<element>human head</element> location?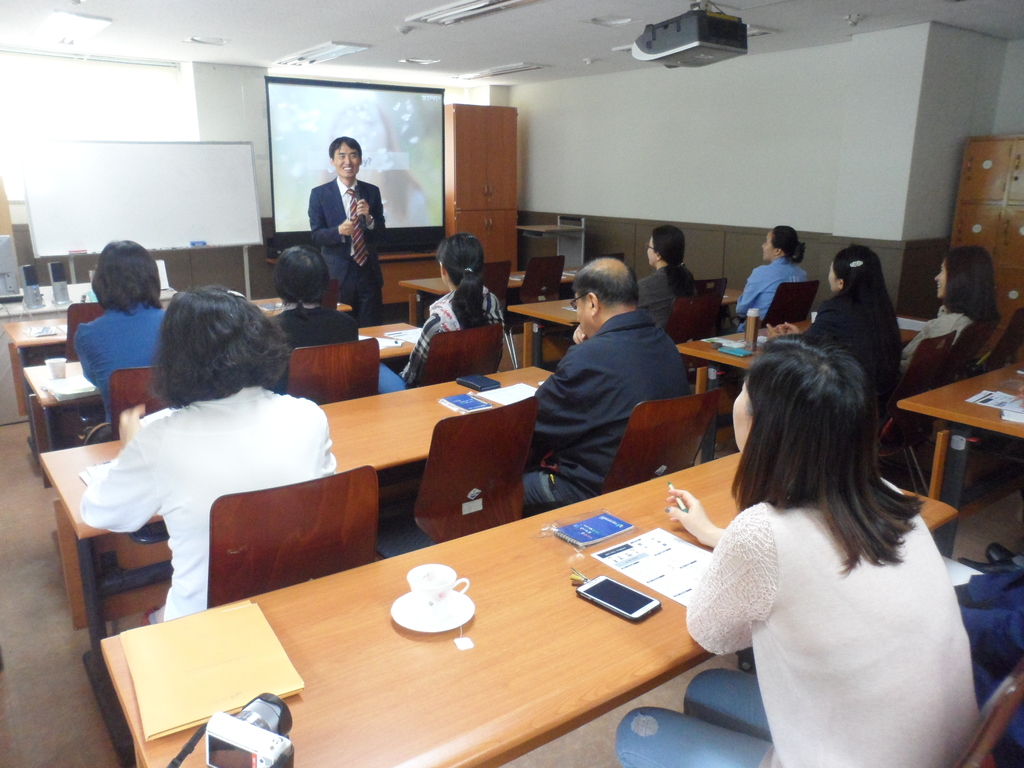
(left=934, top=248, right=996, bottom=302)
